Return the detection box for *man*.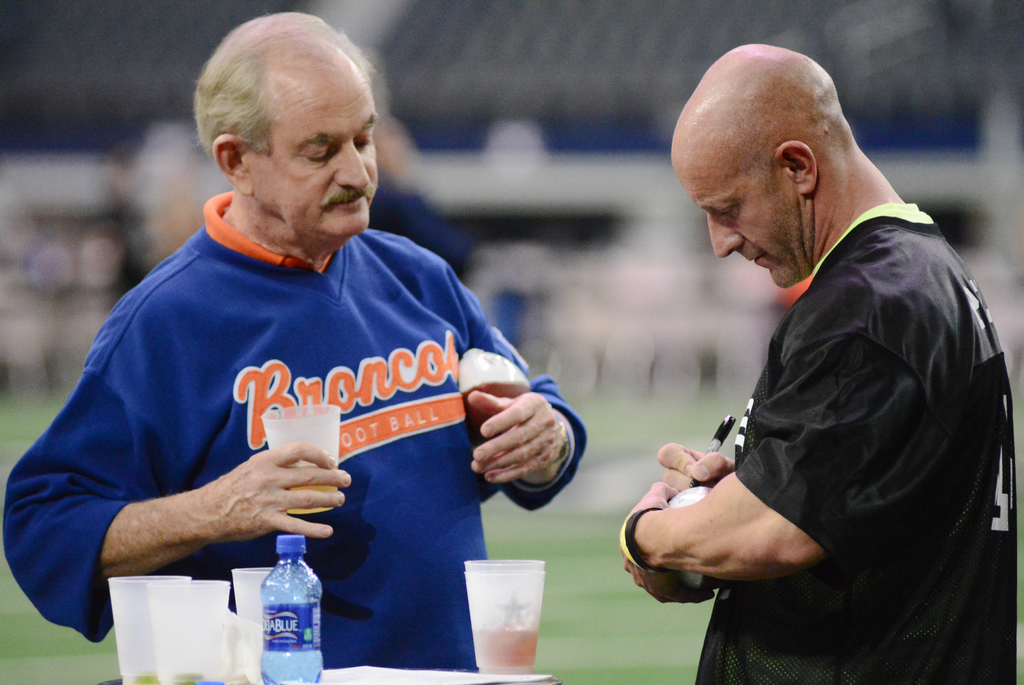
[x1=3, y1=3, x2=588, y2=665].
